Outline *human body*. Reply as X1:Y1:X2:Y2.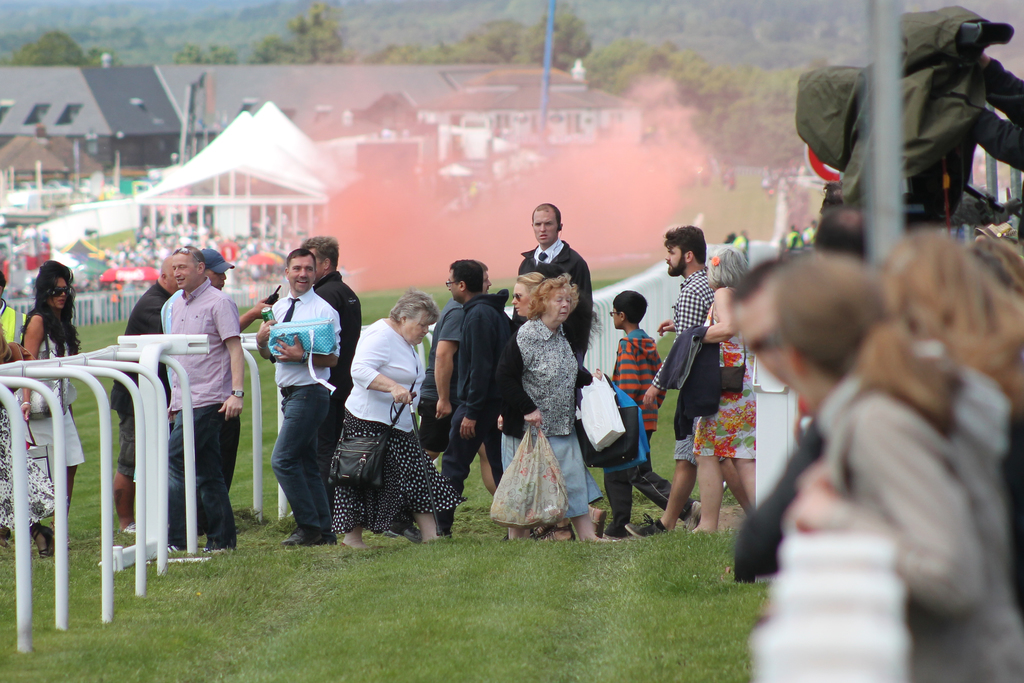
605:288:700:536.
